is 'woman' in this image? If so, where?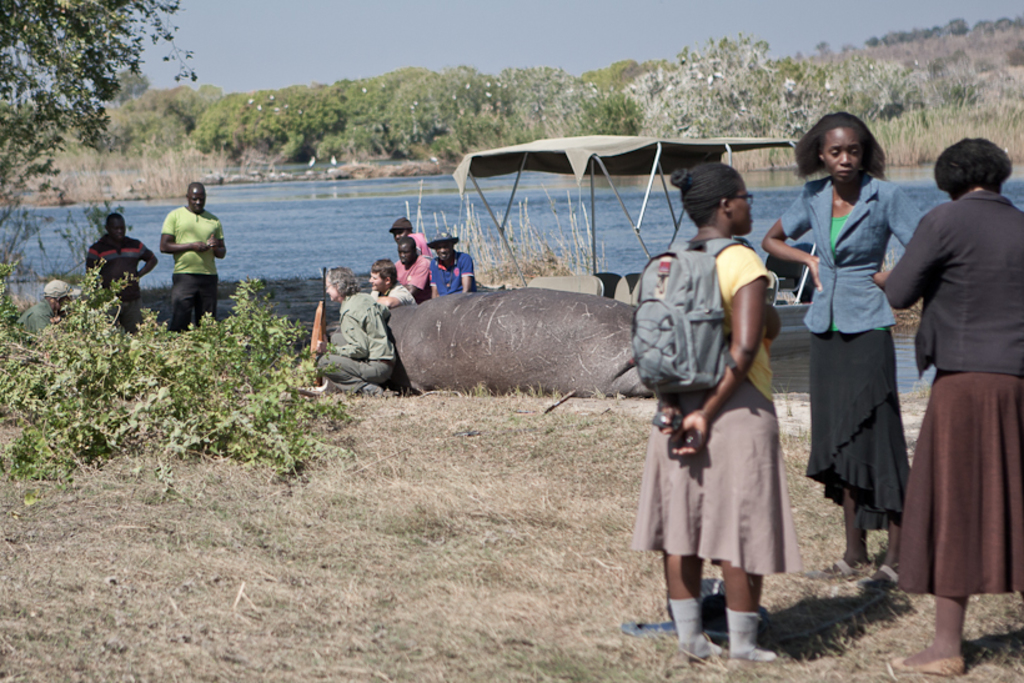
Yes, at detection(628, 162, 815, 672).
